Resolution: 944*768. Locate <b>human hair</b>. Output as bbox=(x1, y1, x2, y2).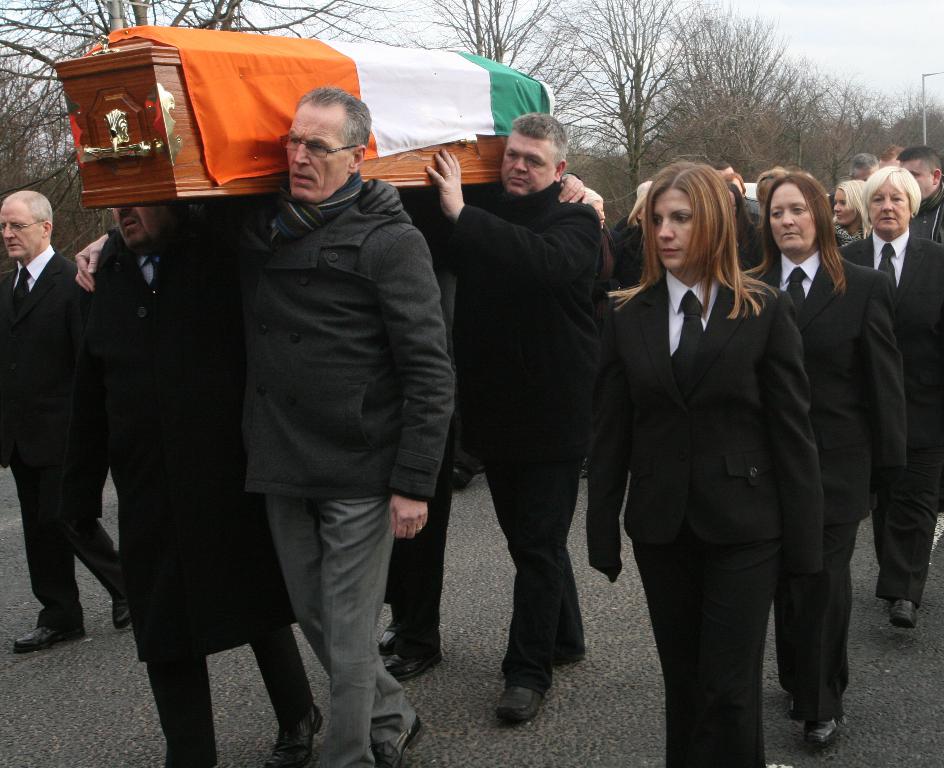
bbox=(726, 182, 759, 250).
